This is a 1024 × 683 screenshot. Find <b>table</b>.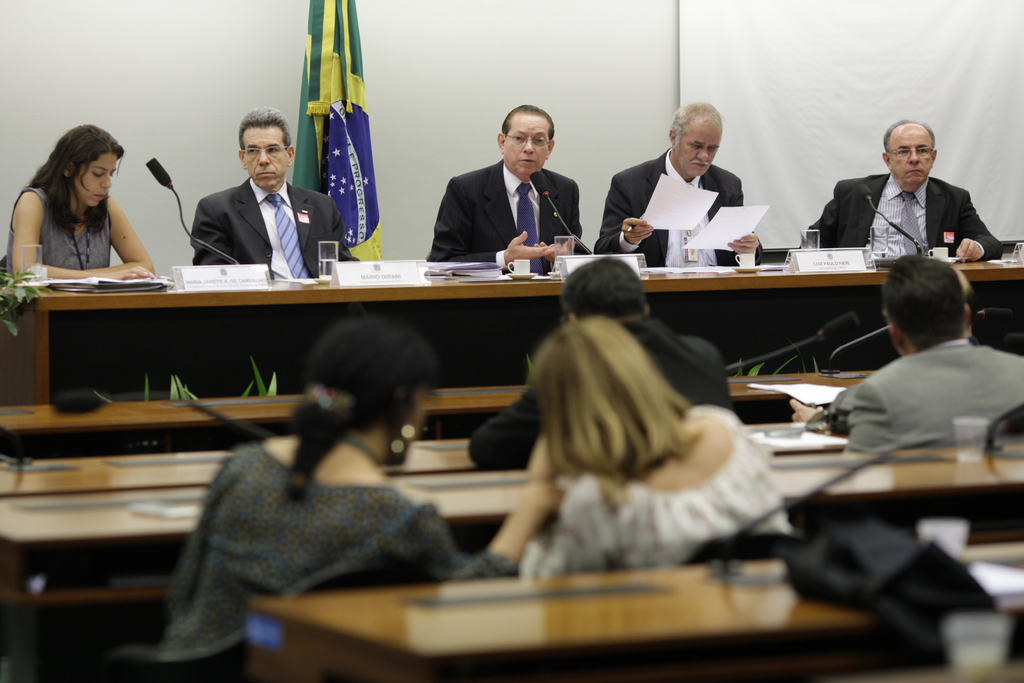
Bounding box: (left=0, top=263, right=1023, bottom=404).
